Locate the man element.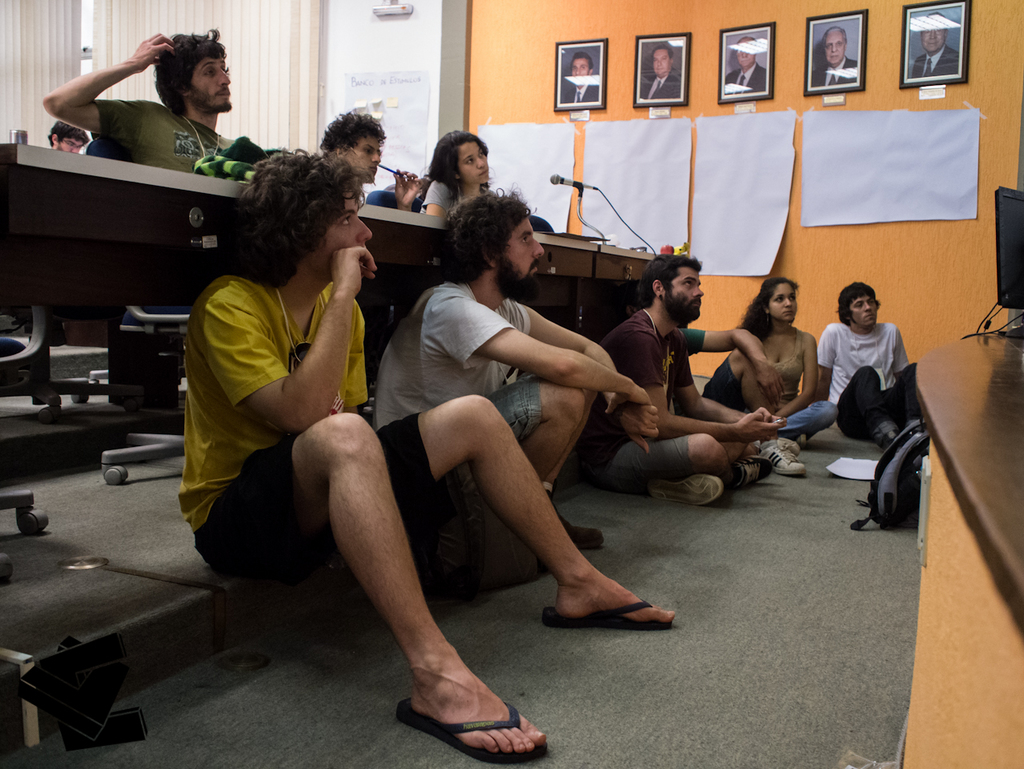
Element bbox: crop(911, 12, 959, 76).
